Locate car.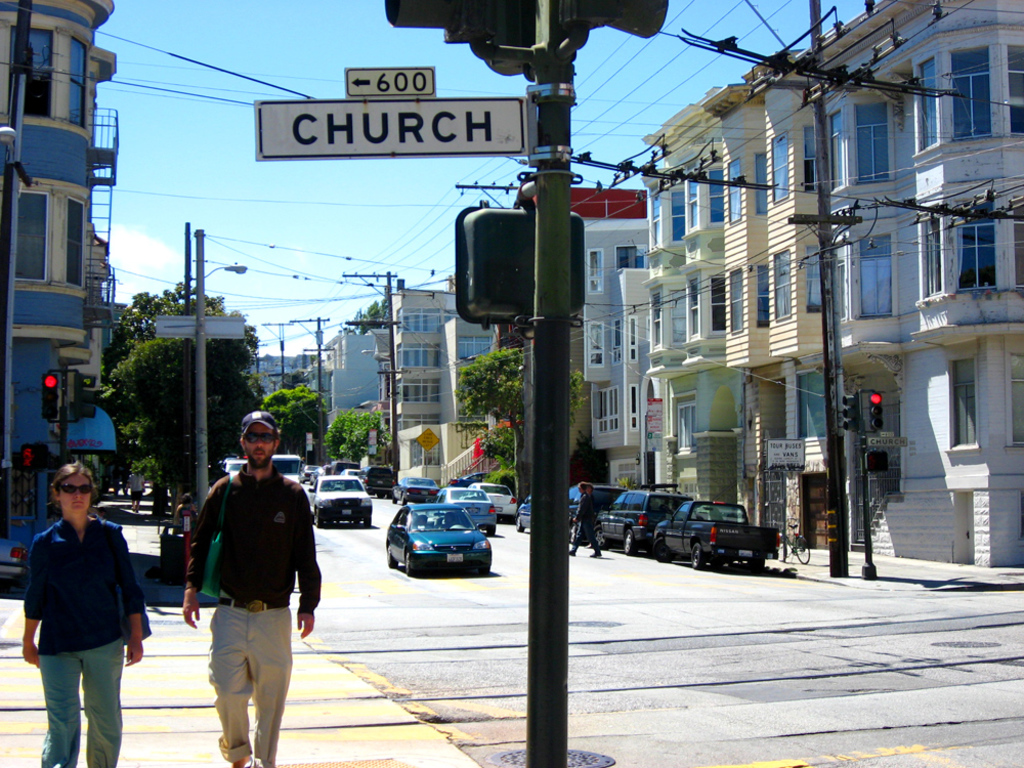
Bounding box: x1=568, y1=479, x2=630, y2=535.
